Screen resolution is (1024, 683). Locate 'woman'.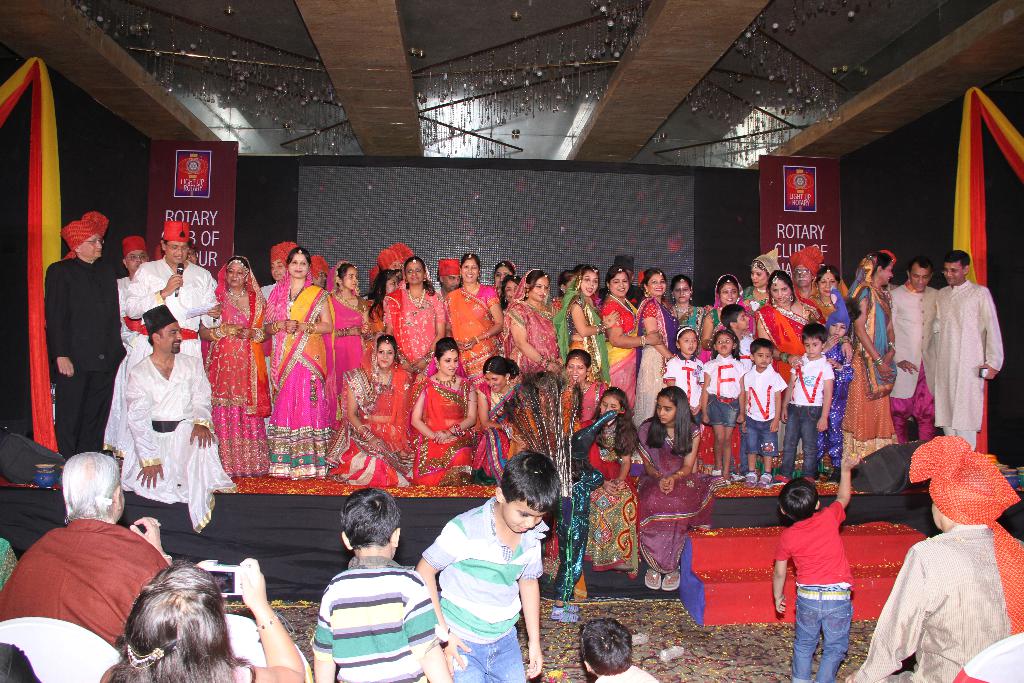
<box>504,267,564,375</box>.
